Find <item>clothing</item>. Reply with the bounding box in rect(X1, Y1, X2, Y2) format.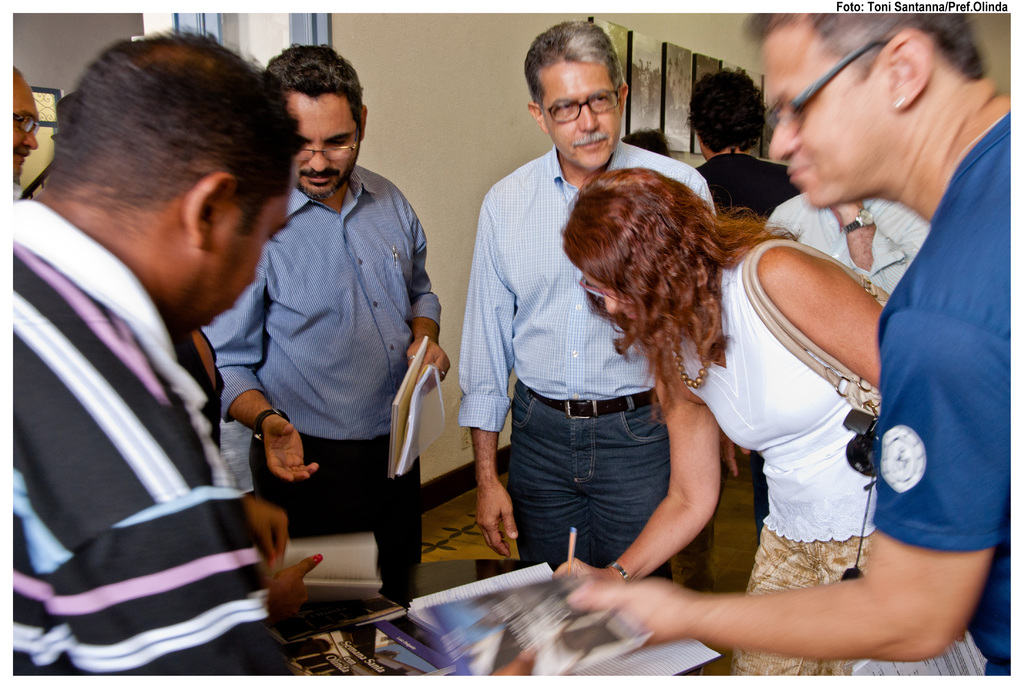
rect(871, 112, 1023, 688).
